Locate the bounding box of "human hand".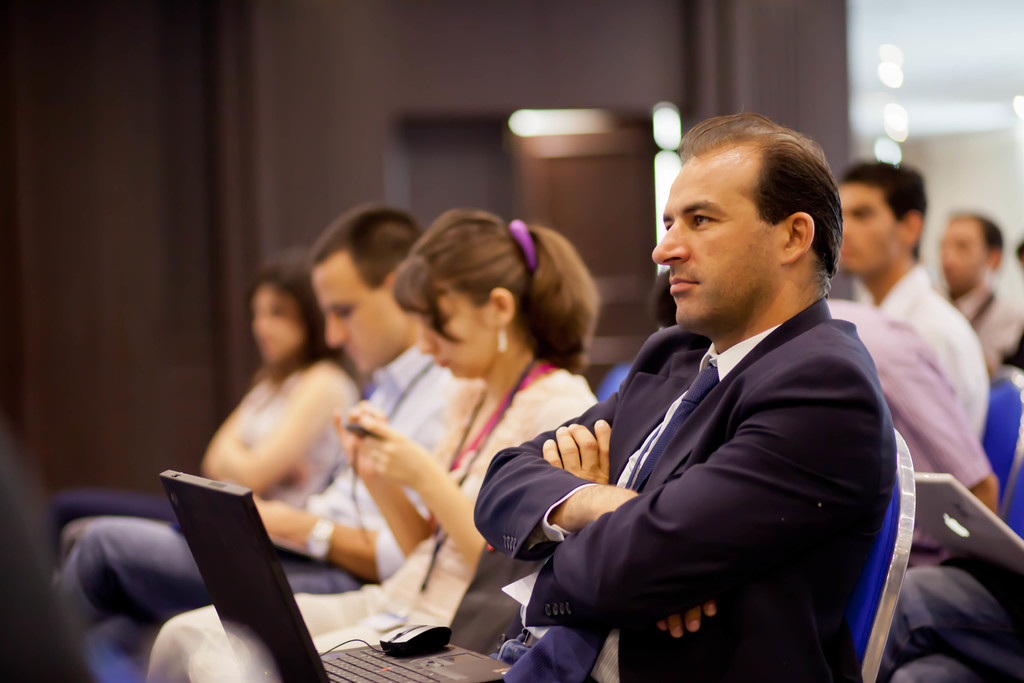
Bounding box: bbox(359, 411, 435, 491).
